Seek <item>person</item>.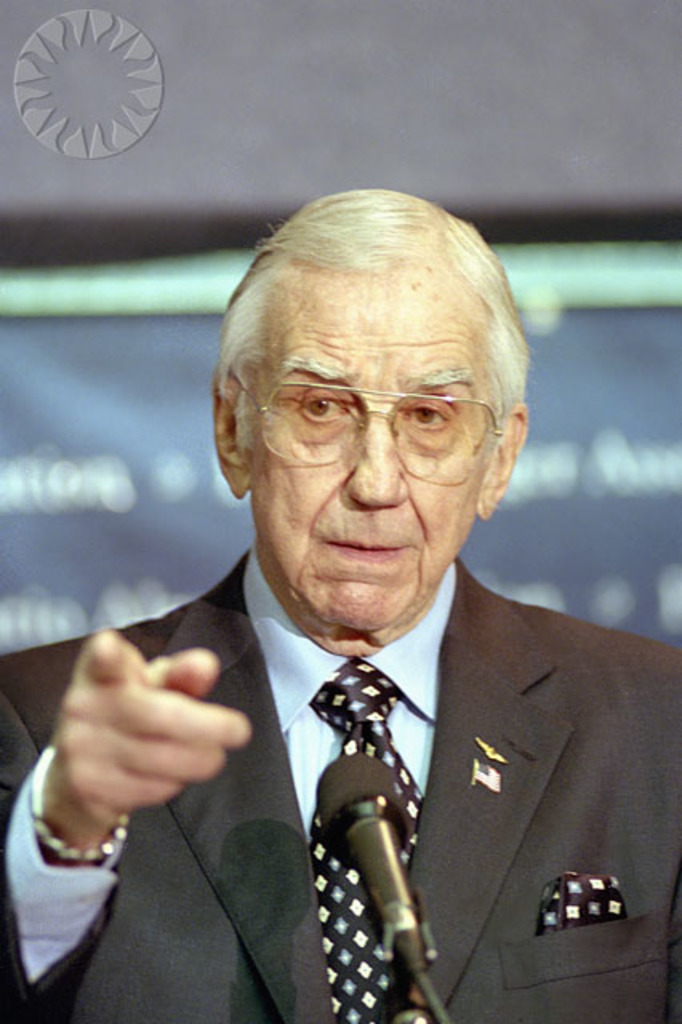
detection(104, 163, 674, 1023).
